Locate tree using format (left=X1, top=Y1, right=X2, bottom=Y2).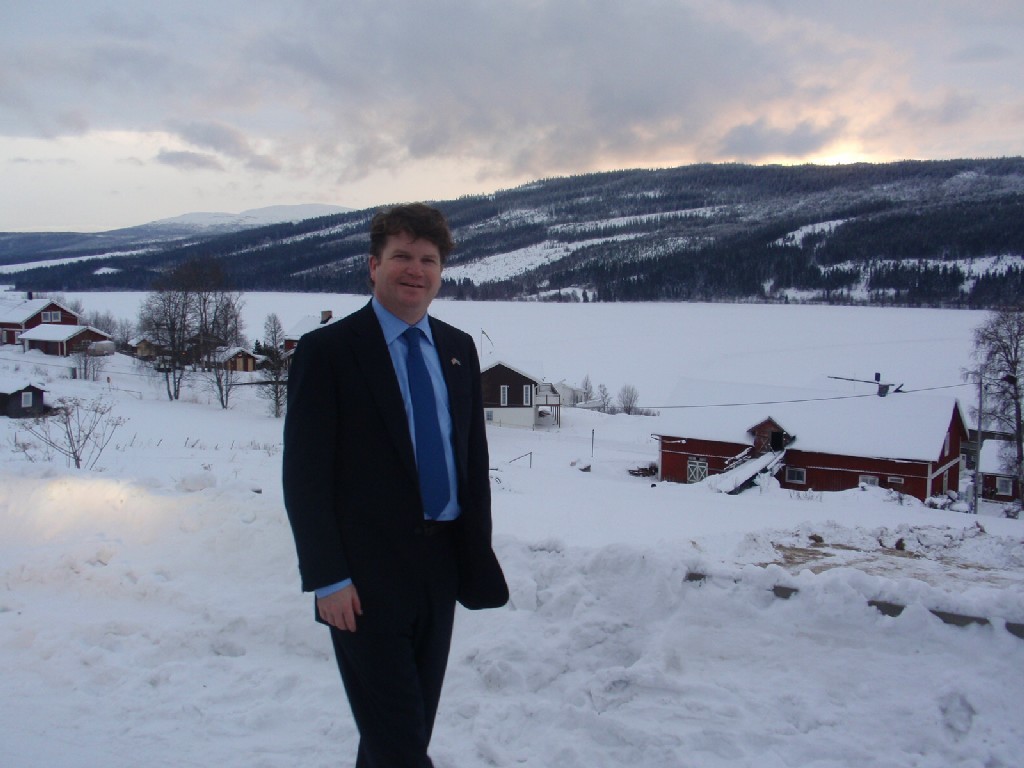
(left=9, top=380, right=131, bottom=470).
